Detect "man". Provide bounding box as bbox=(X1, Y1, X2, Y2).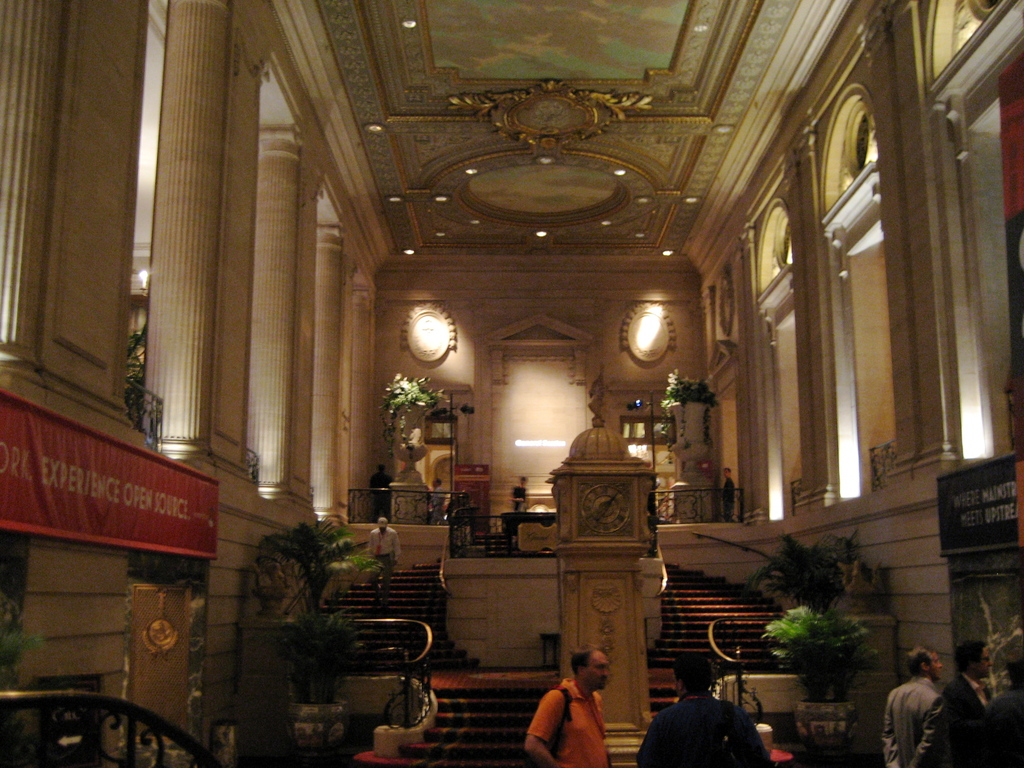
bbox=(975, 657, 1020, 767).
